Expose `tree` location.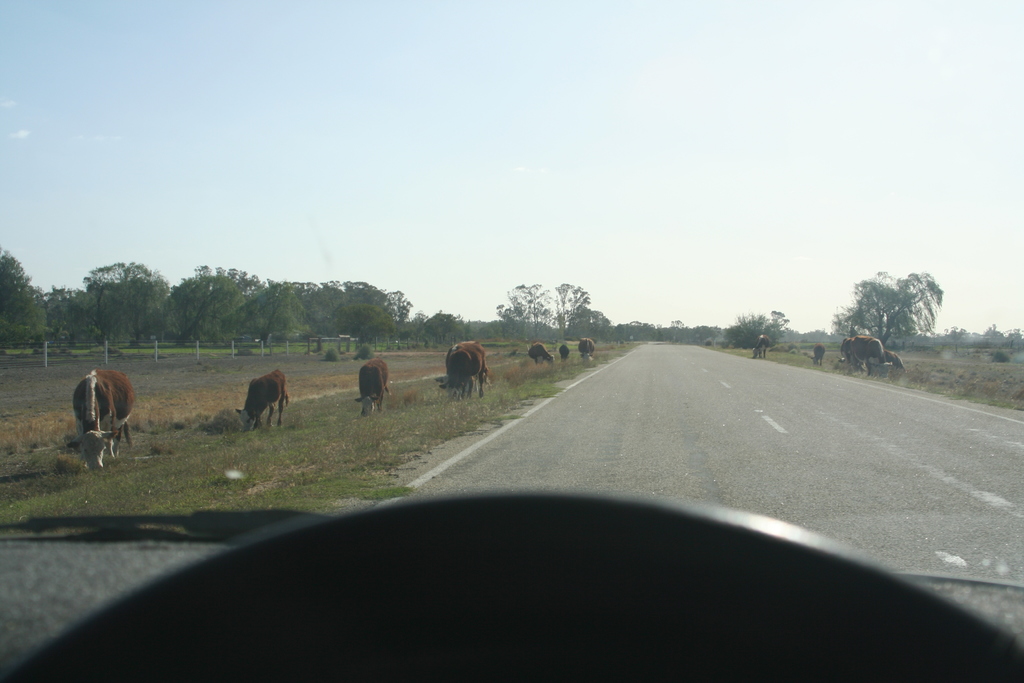
Exposed at region(555, 268, 584, 333).
